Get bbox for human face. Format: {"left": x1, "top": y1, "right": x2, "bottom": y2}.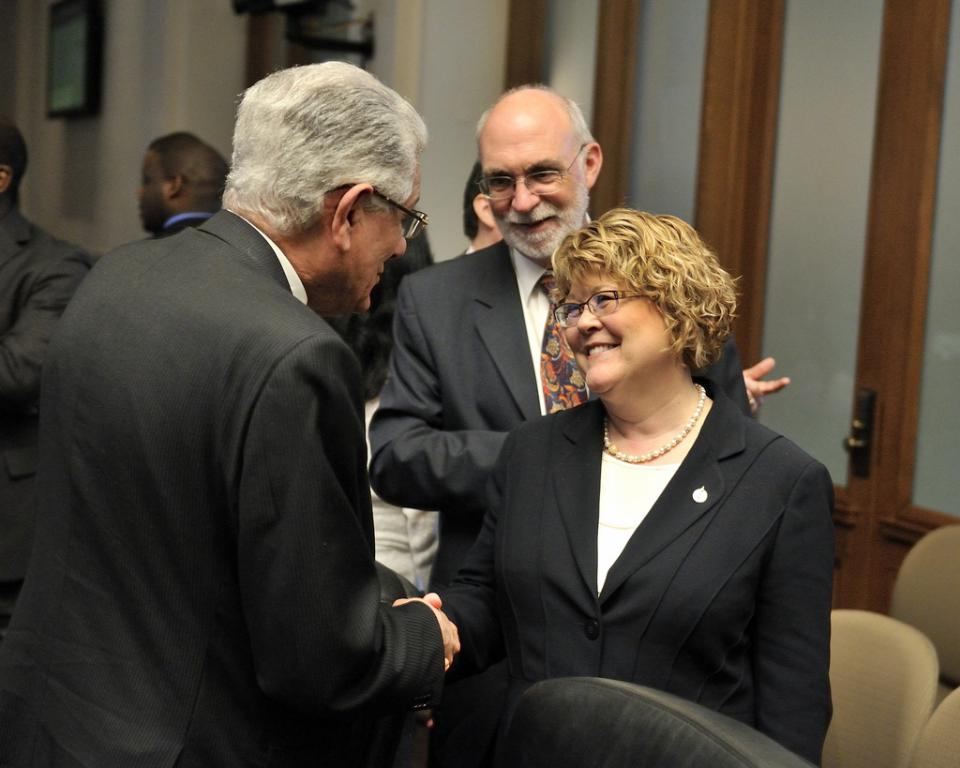
{"left": 134, "top": 149, "right": 168, "bottom": 233}.
